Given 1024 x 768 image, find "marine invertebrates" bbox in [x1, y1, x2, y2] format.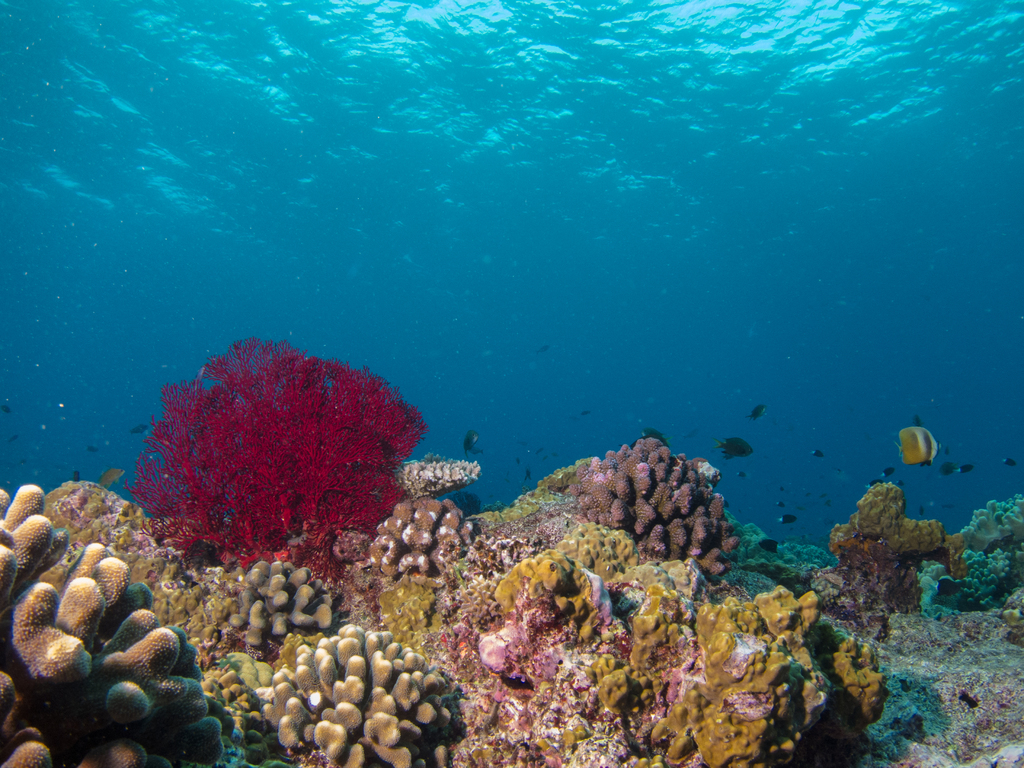
[235, 564, 342, 653].
